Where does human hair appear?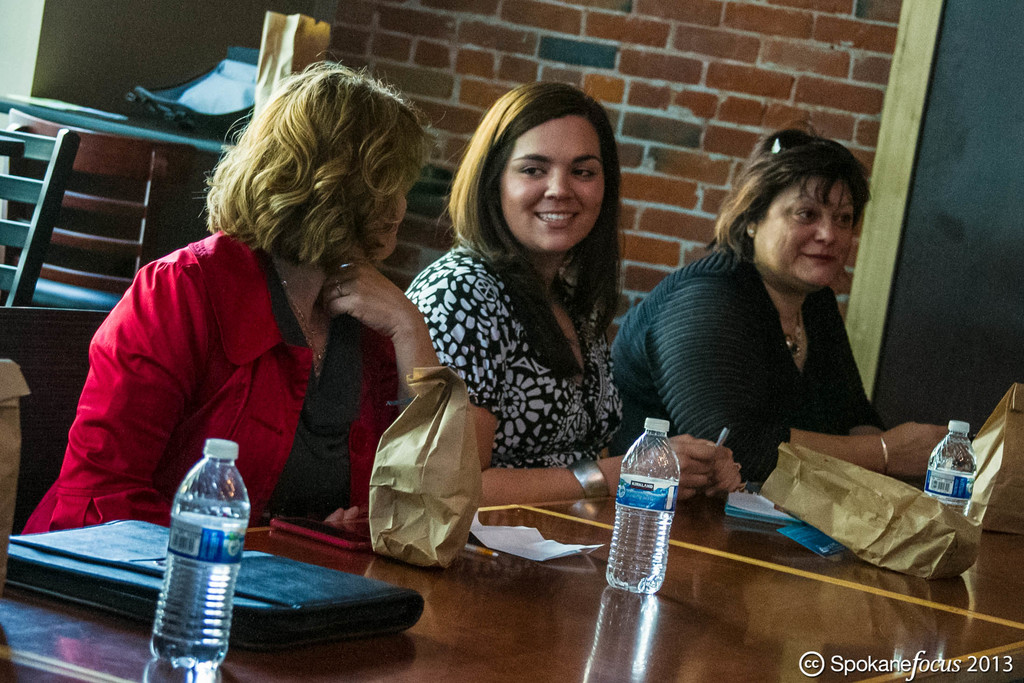
Appears at [left=435, top=77, right=626, bottom=341].
